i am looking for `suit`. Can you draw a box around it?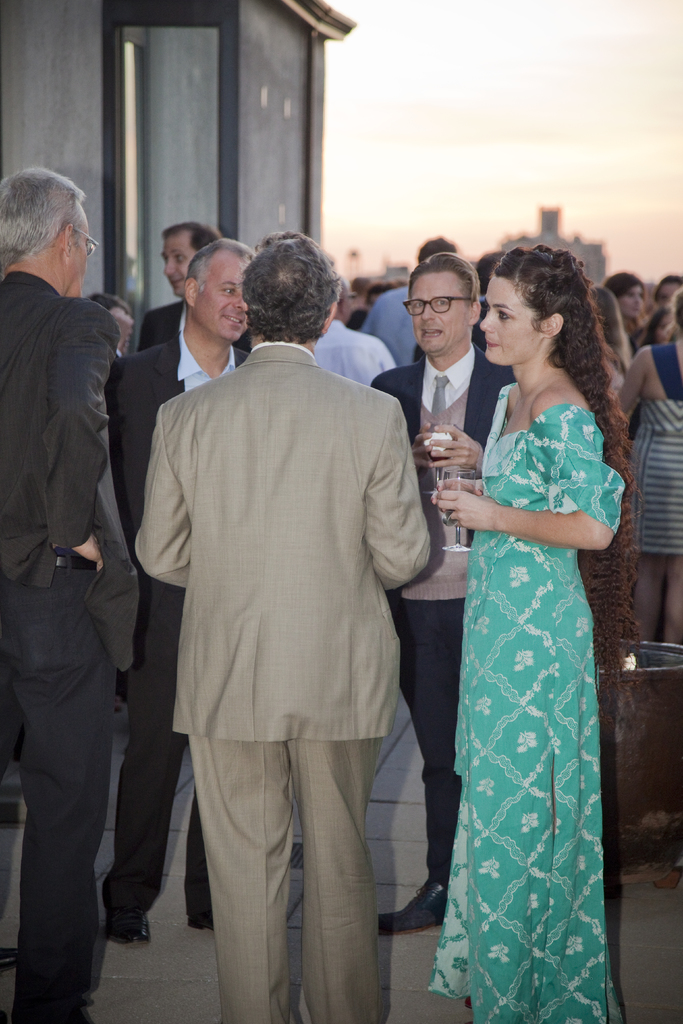
Sure, the bounding box is [left=134, top=337, right=432, bottom=1023].
